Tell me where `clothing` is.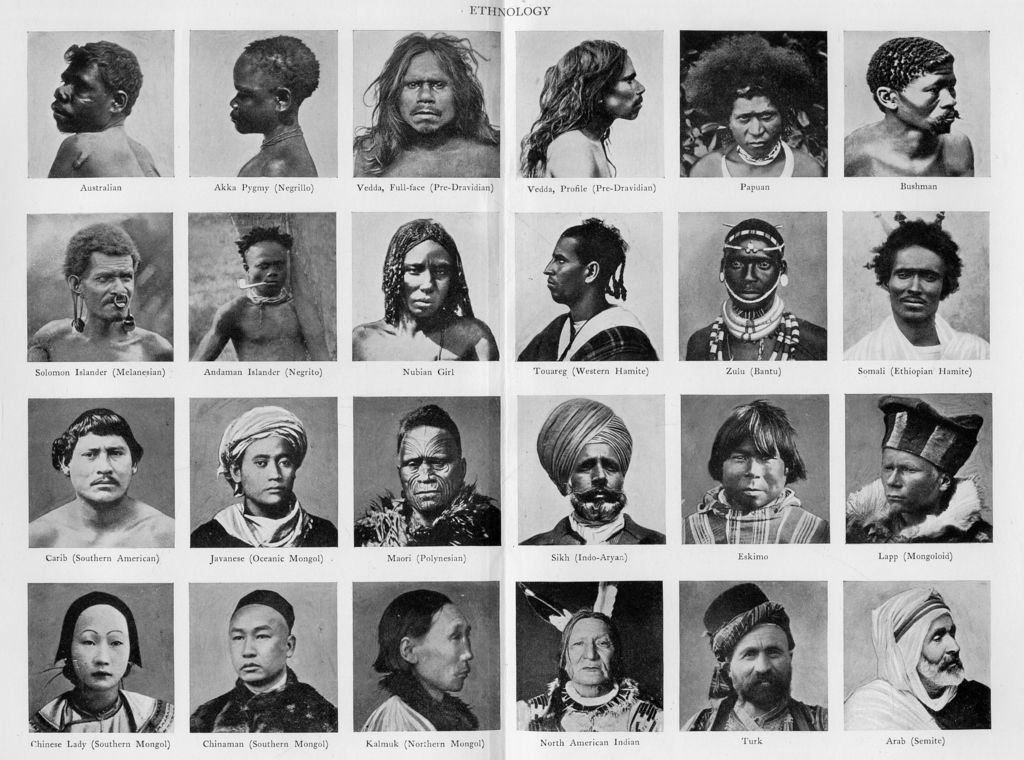
`clothing` is at Rect(29, 688, 174, 731).
